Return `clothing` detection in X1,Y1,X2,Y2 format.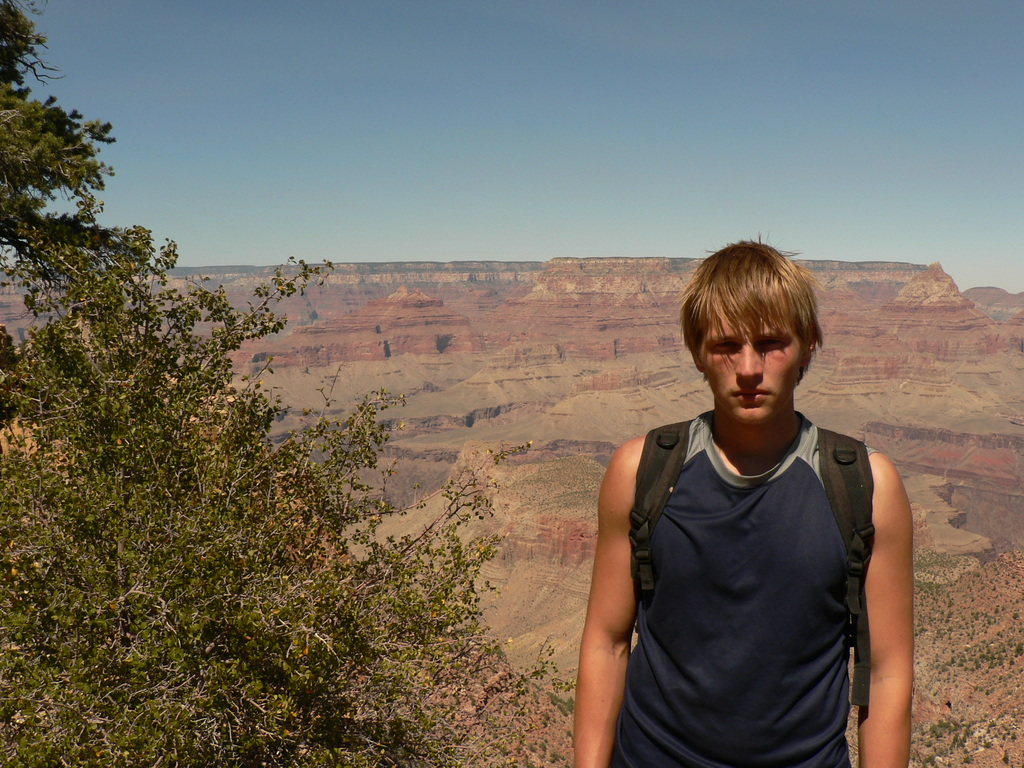
592,371,900,751.
